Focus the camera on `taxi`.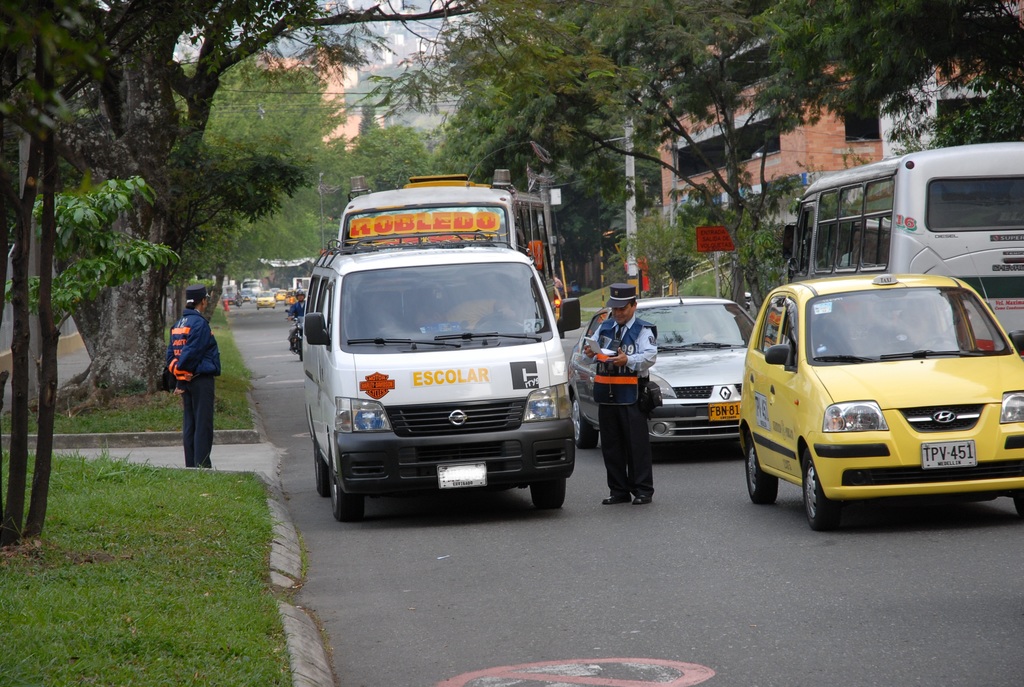
Focus region: crop(271, 289, 290, 301).
